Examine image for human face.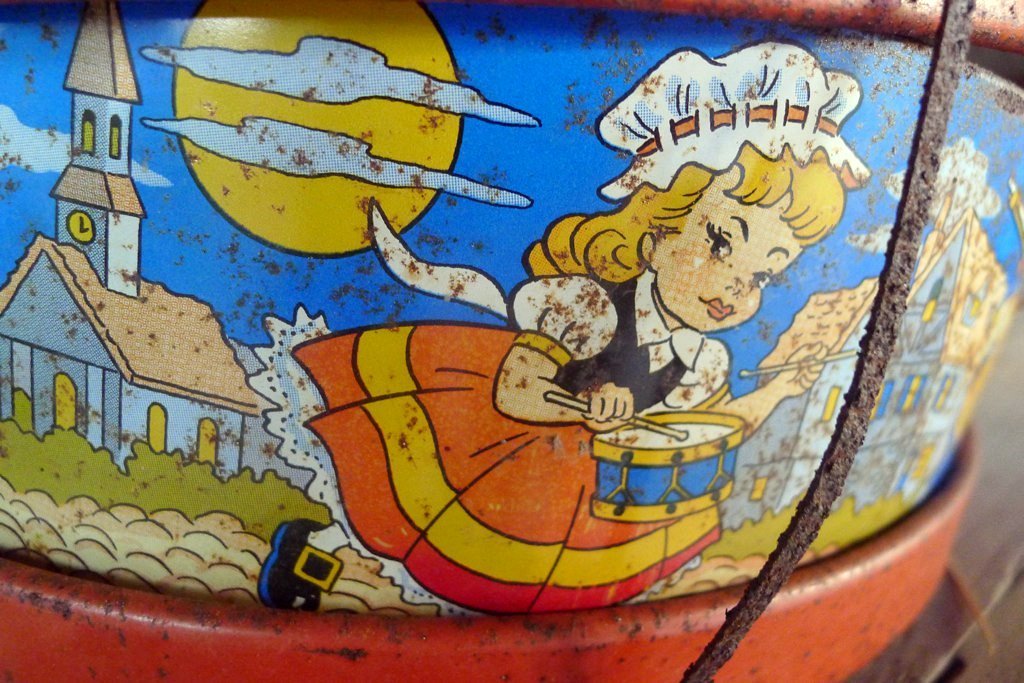
Examination result: bbox=[660, 168, 803, 329].
